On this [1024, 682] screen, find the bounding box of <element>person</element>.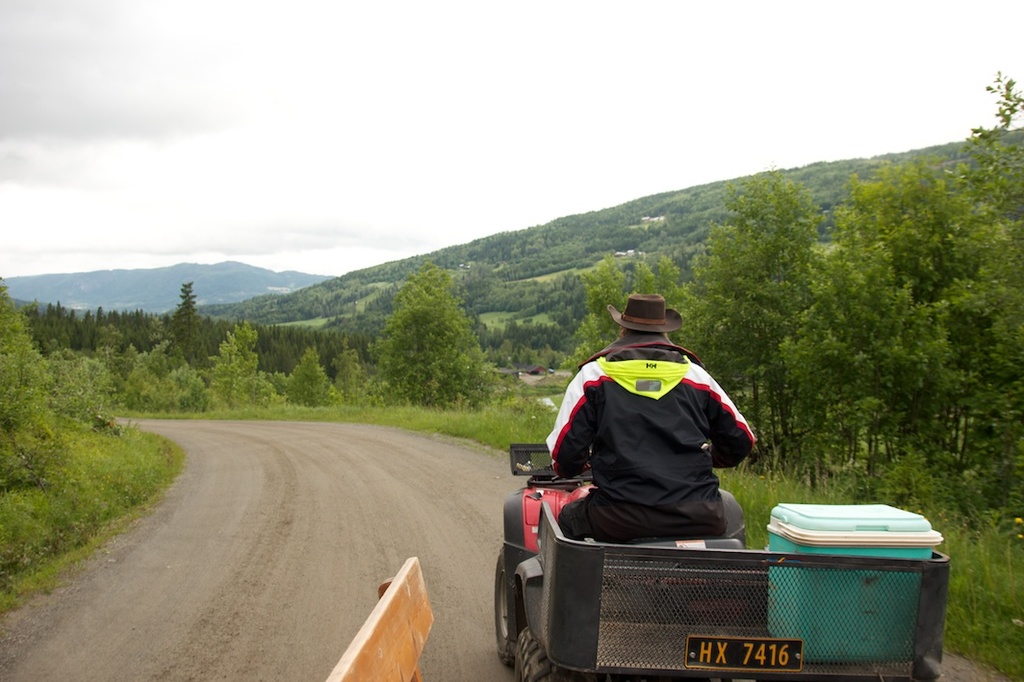
Bounding box: bbox=(544, 300, 755, 543).
